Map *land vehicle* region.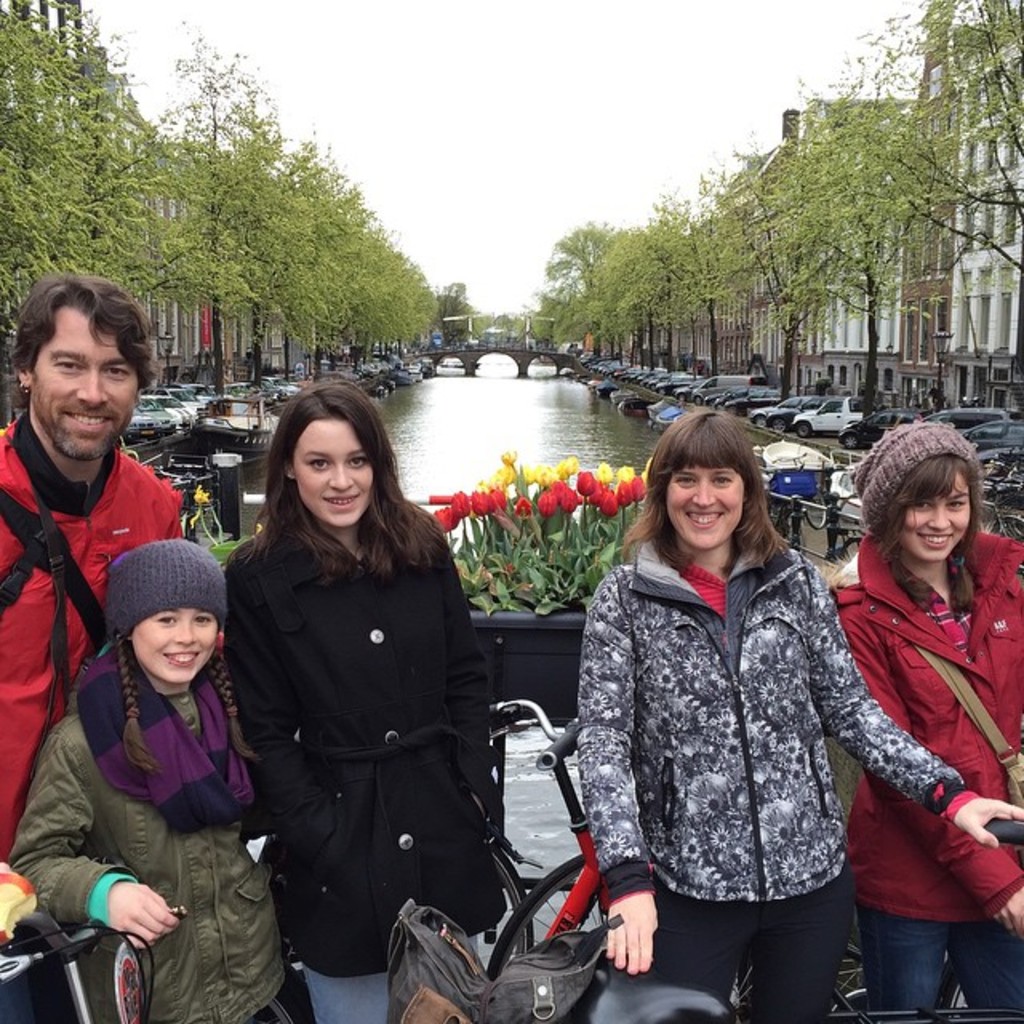
Mapped to (x1=0, y1=912, x2=160, y2=1022).
